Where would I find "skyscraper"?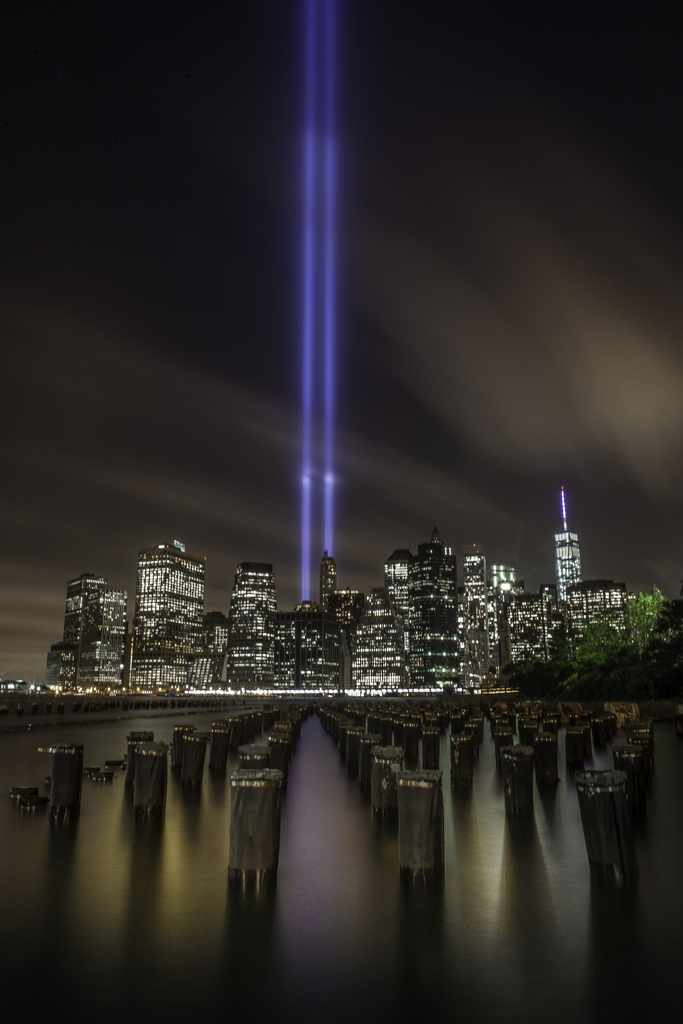
At <region>557, 535, 580, 599</region>.
